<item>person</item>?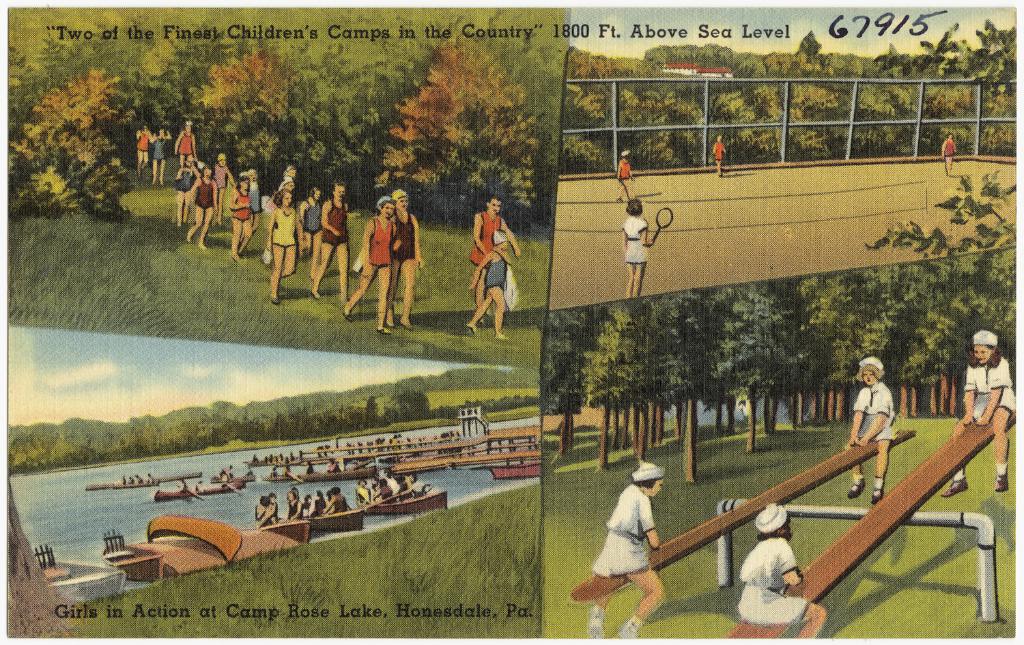
pyautogui.locateOnScreen(265, 189, 303, 304)
